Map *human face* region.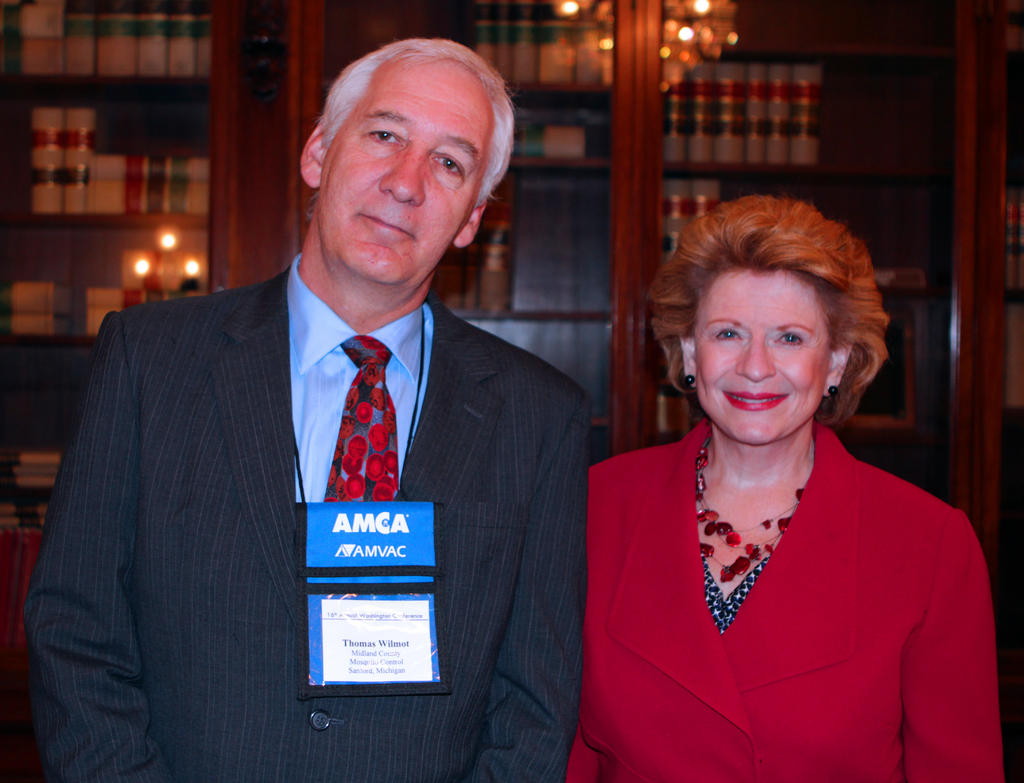
Mapped to rect(695, 267, 829, 445).
